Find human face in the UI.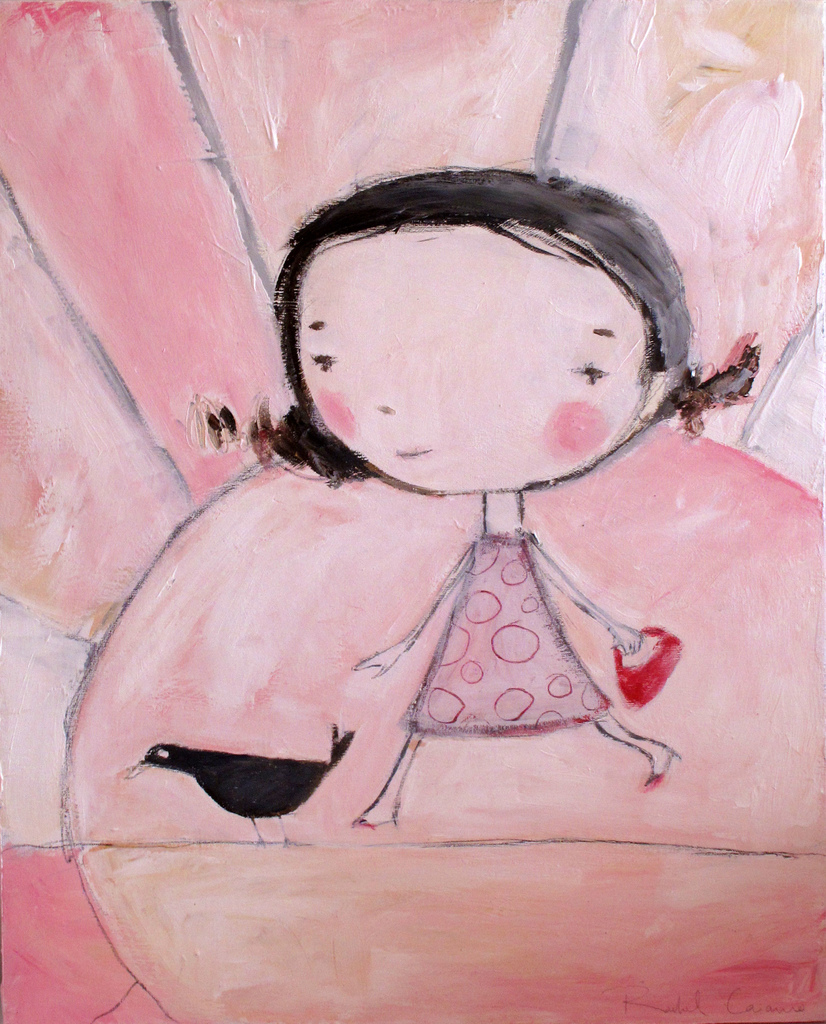
UI element at <bbox>295, 234, 640, 493</bbox>.
